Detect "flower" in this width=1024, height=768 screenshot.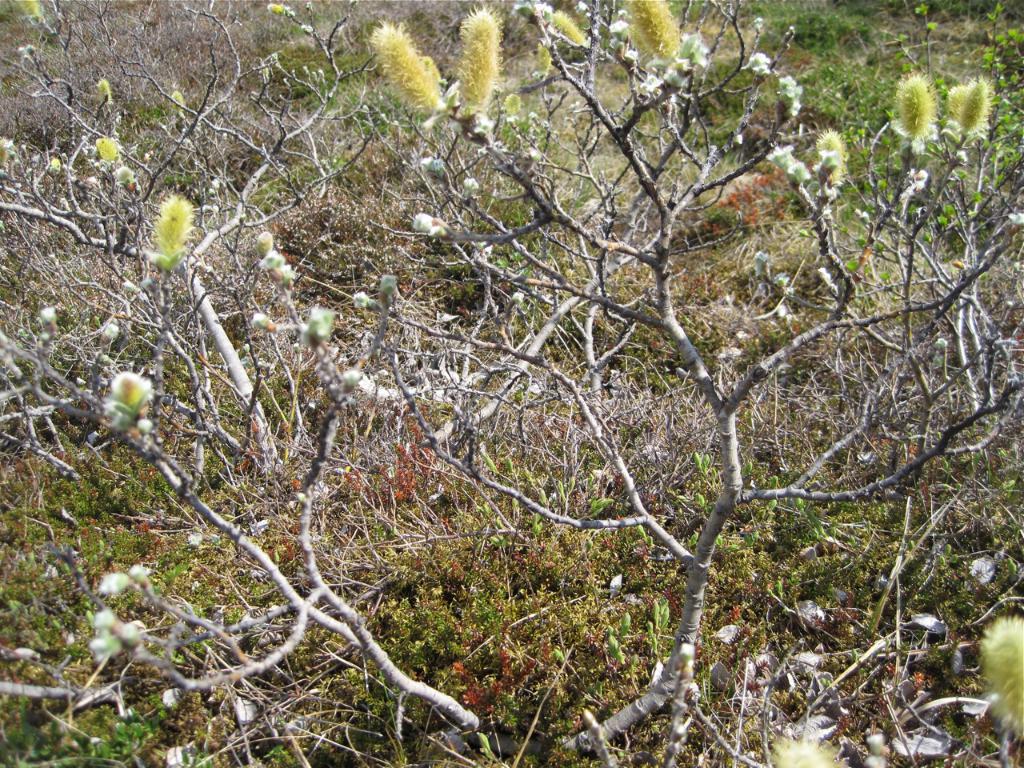
Detection: x1=146, y1=190, x2=204, y2=272.
